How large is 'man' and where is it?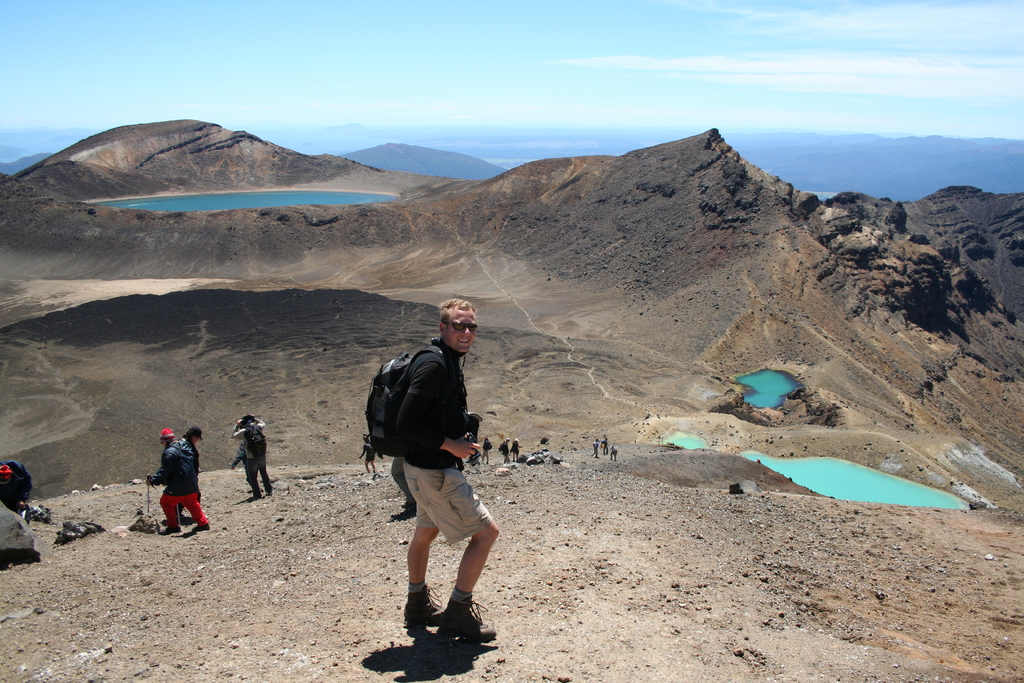
Bounding box: BBox(484, 434, 493, 465).
